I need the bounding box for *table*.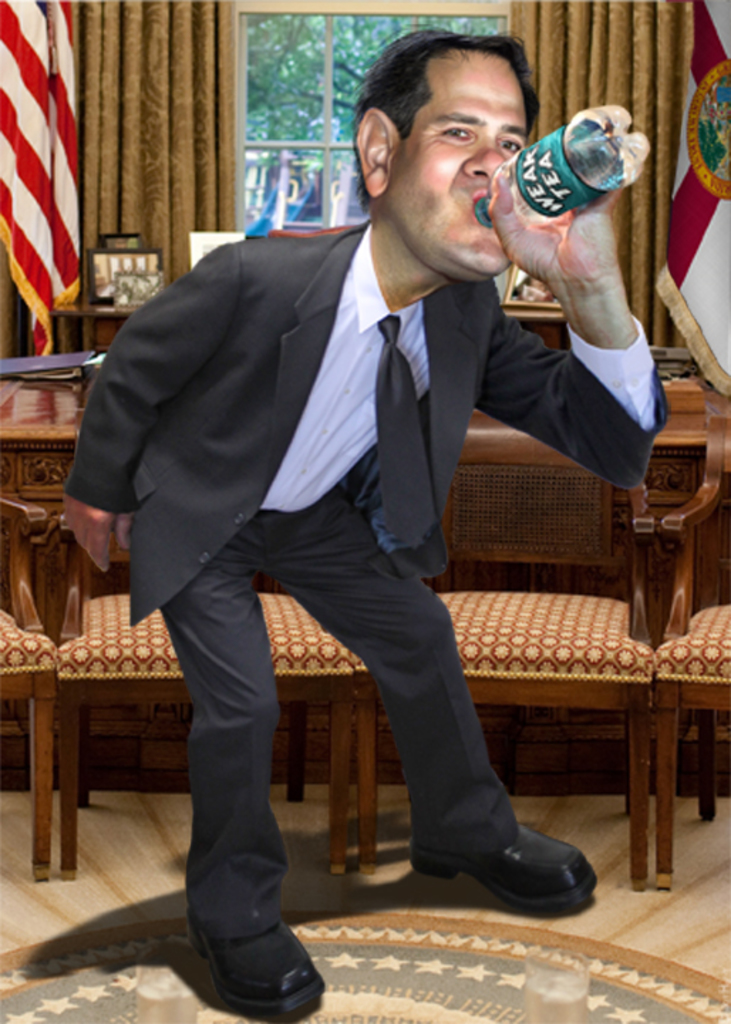
Here it is: locate(0, 340, 730, 798).
